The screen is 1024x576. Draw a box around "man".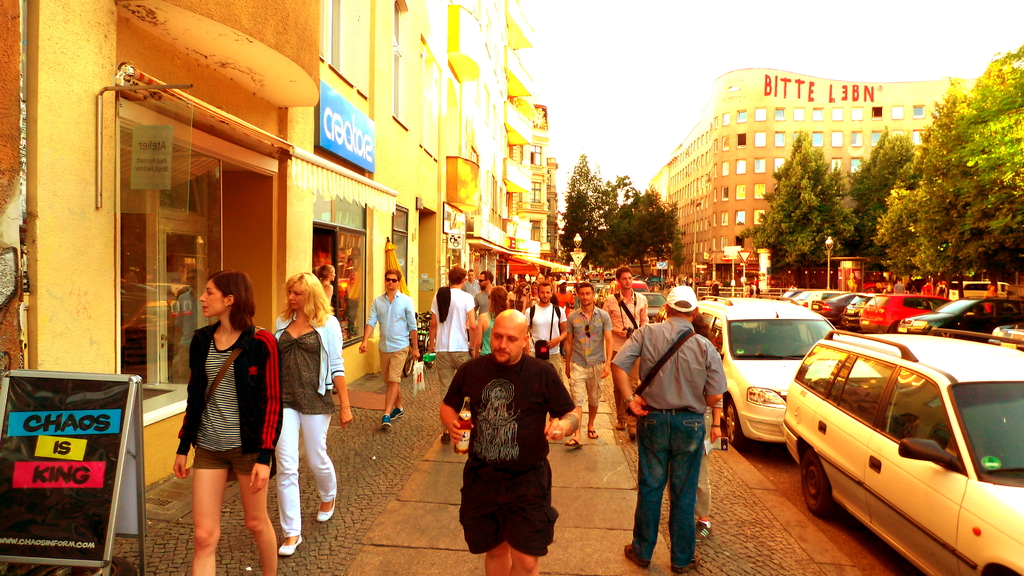
Rect(460, 268, 482, 340).
